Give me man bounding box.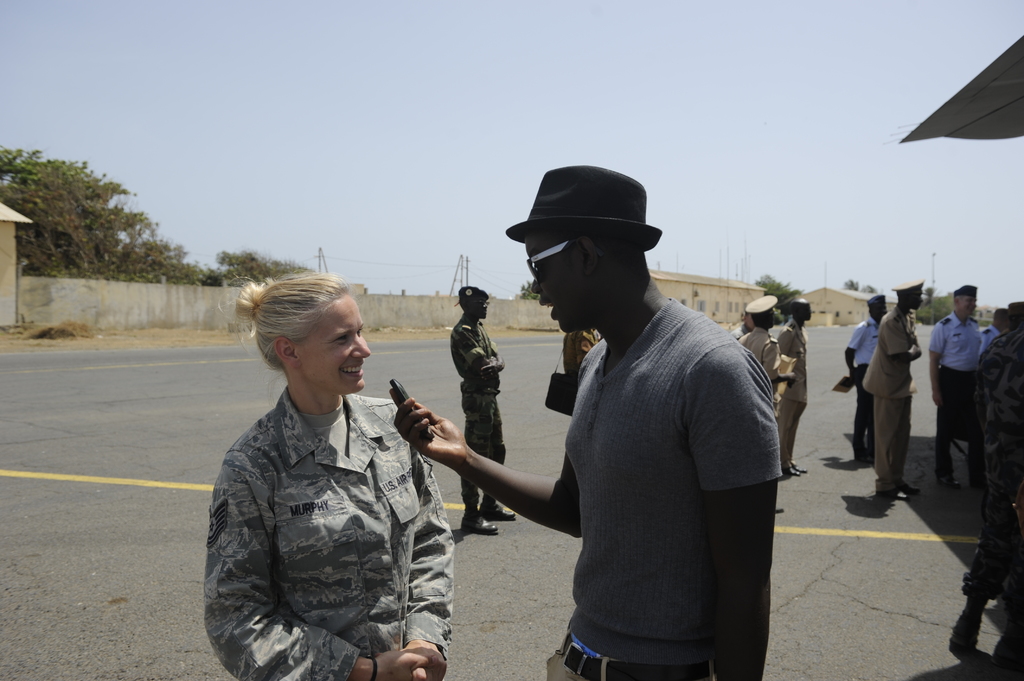
rect(845, 290, 888, 462).
